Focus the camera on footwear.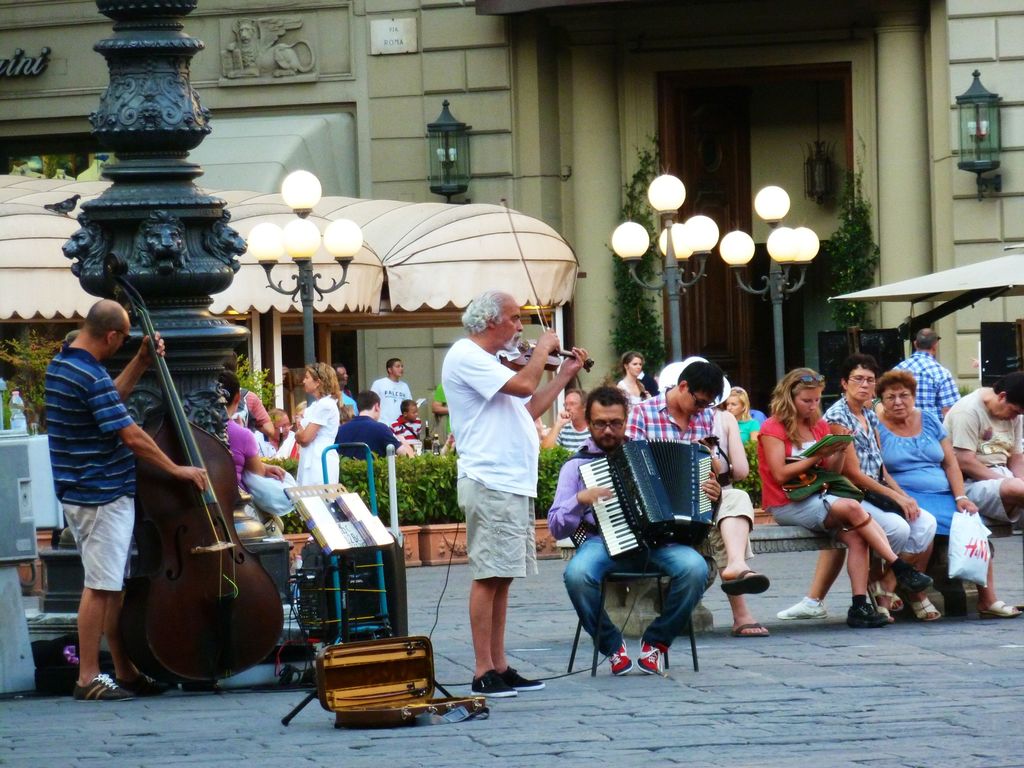
Focus region: x1=977 y1=596 x2=1023 y2=620.
